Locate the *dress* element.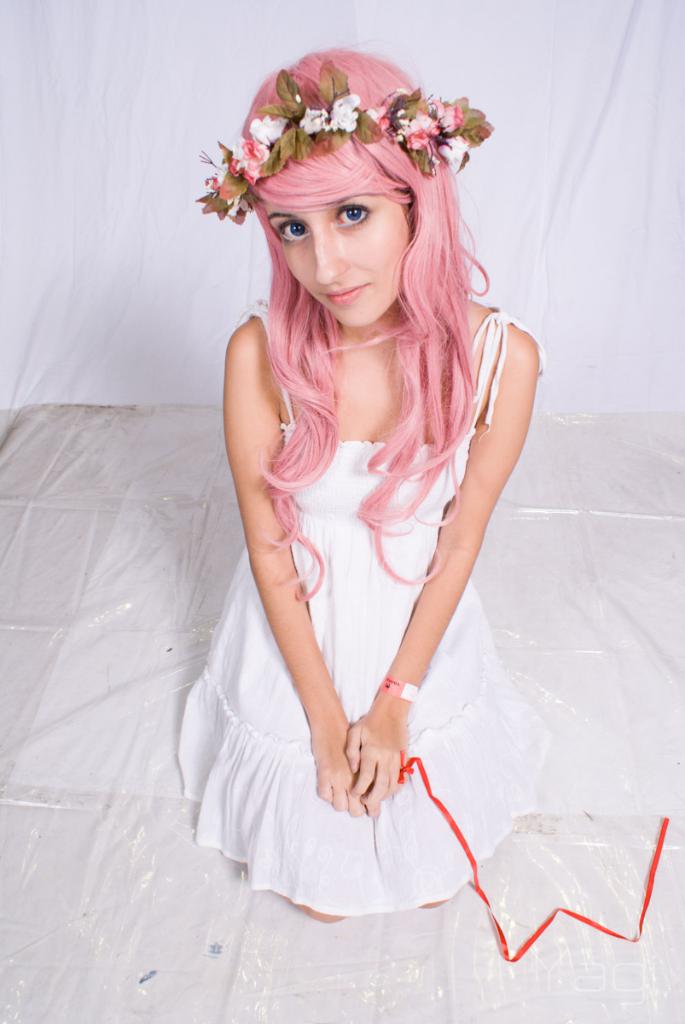
Element bbox: <bbox>181, 304, 516, 924</bbox>.
